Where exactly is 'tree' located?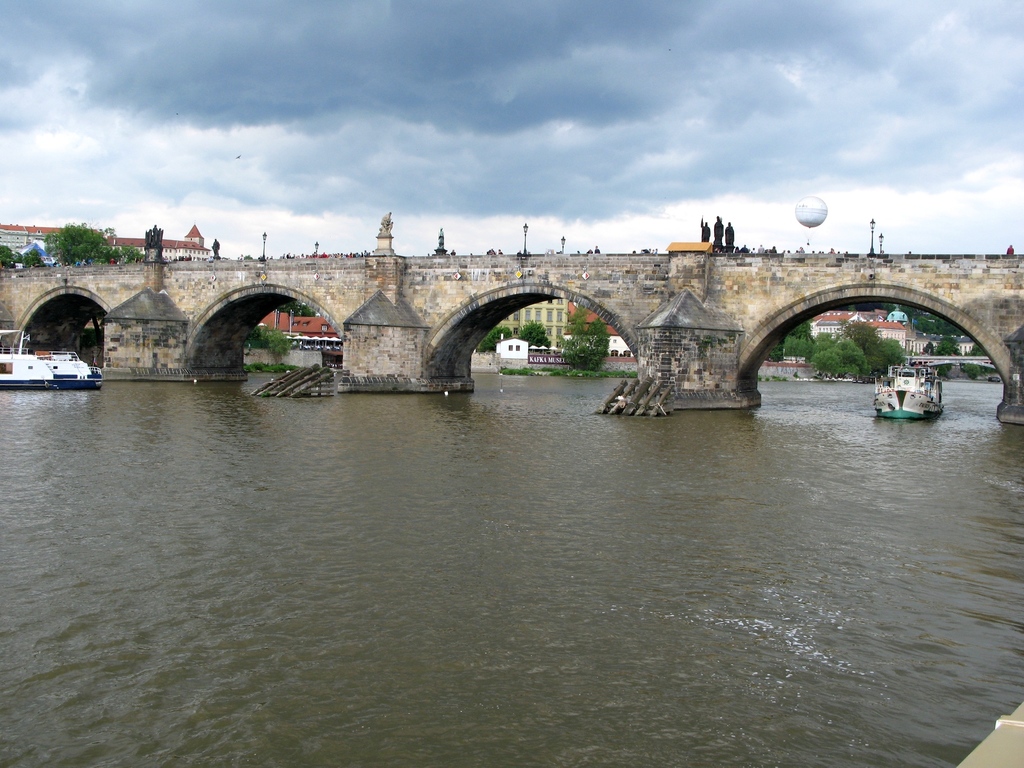
Its bounding box is <box>473,327,515,352</box>.
